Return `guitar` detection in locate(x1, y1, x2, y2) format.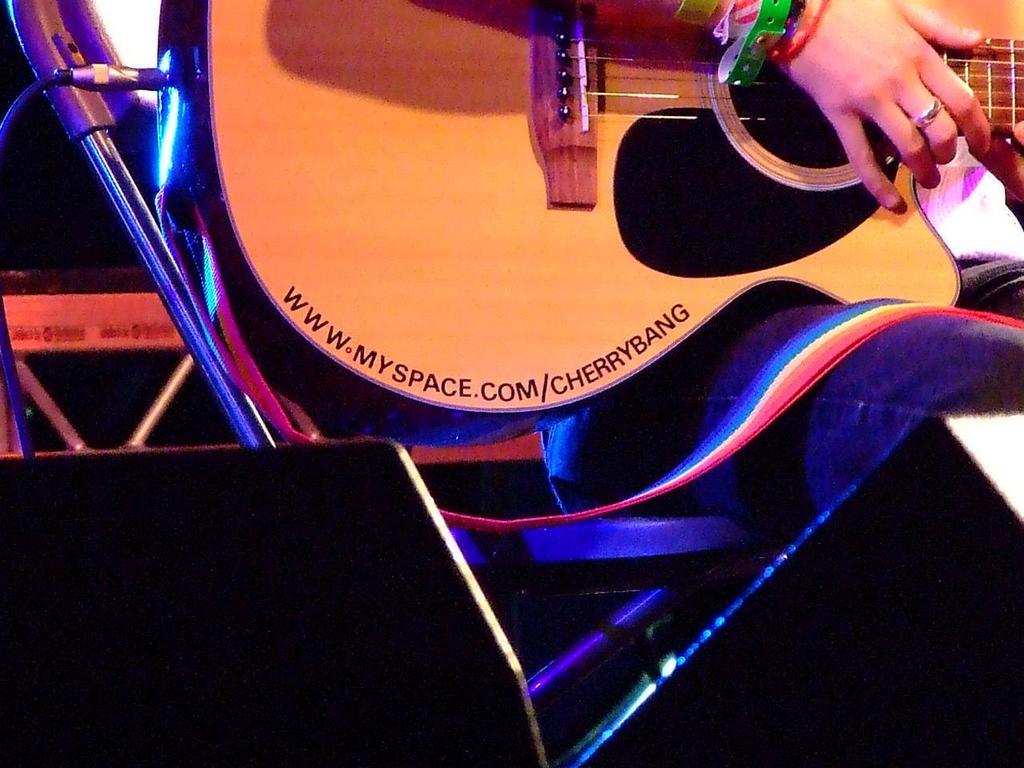
locate(153, 0, 1023, 452).
